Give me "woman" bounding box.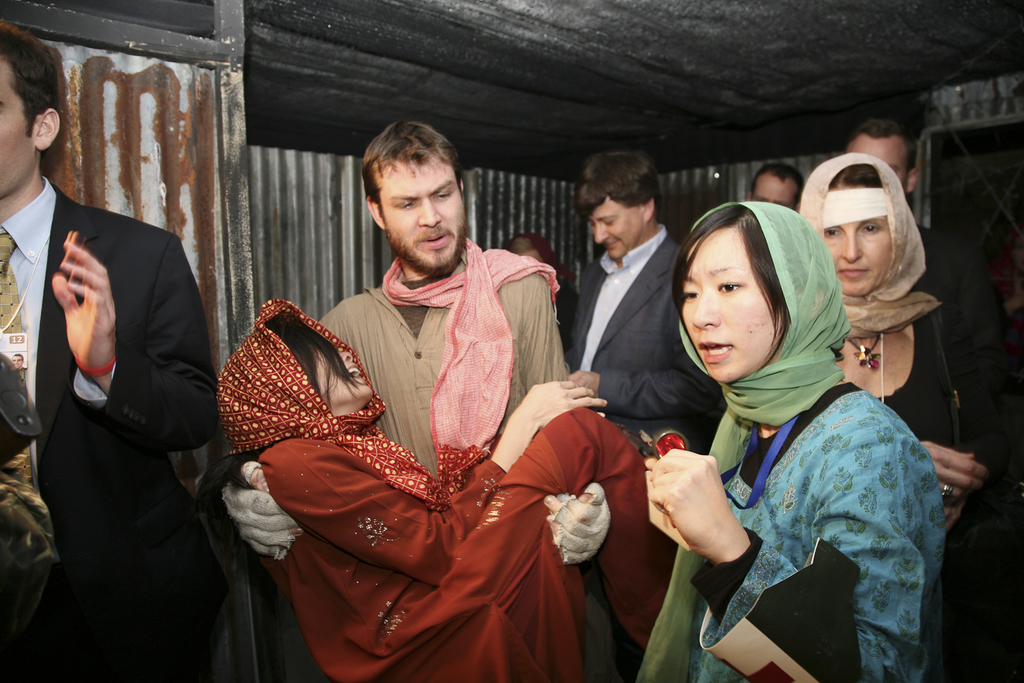
bbox(793, 152, 995, 682).
